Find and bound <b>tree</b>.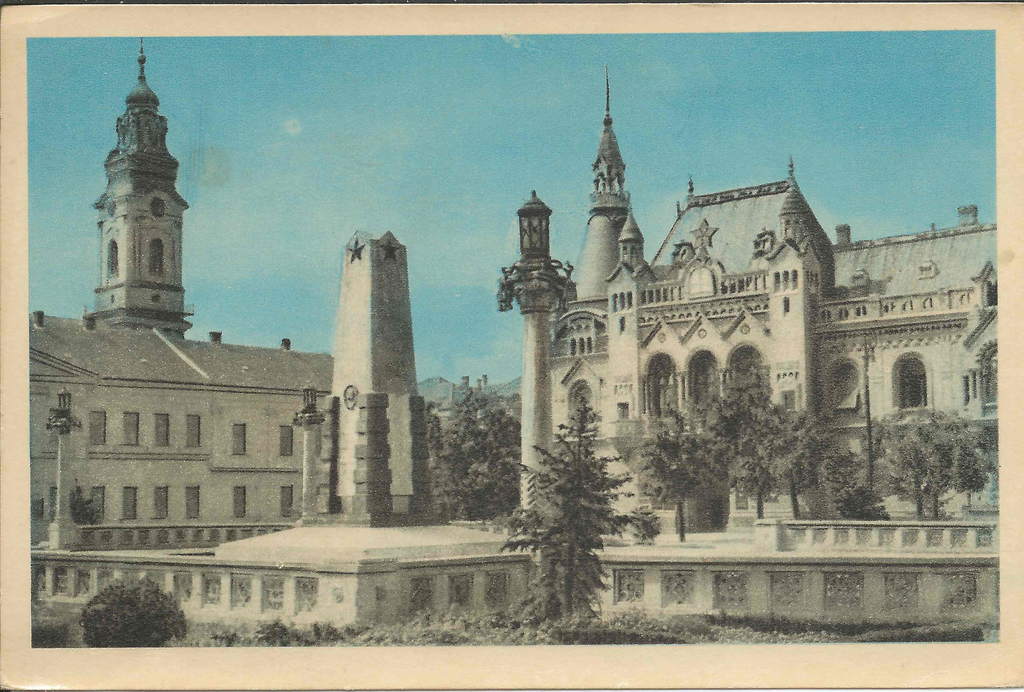
Bound: region(773, 385, 822, 508).
